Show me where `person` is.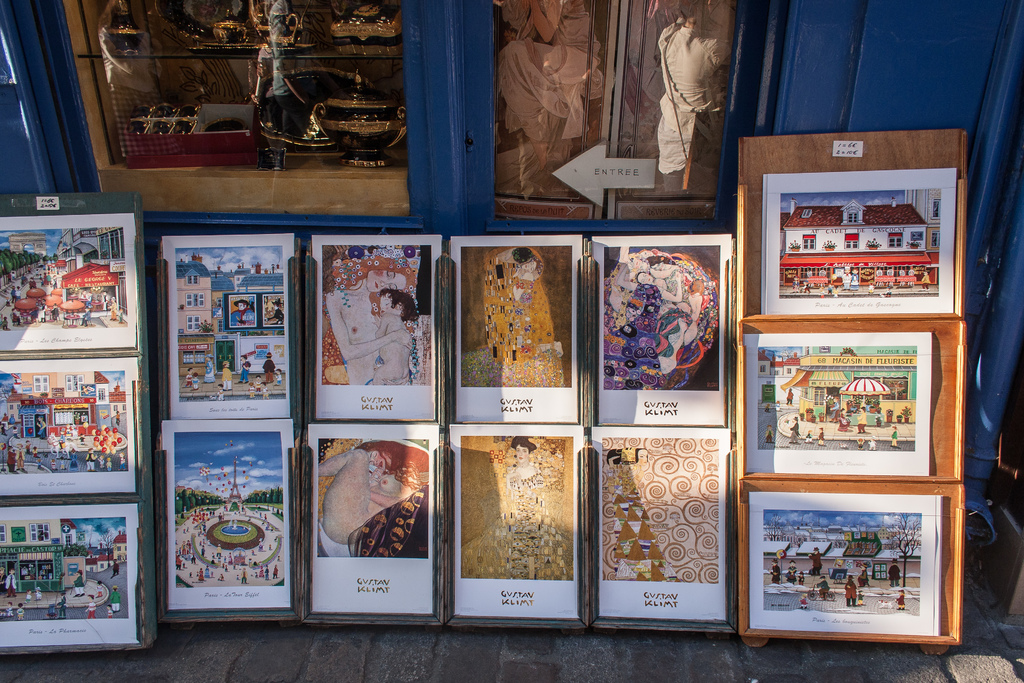
`person` is at detection(316, 440, 428, 547).
